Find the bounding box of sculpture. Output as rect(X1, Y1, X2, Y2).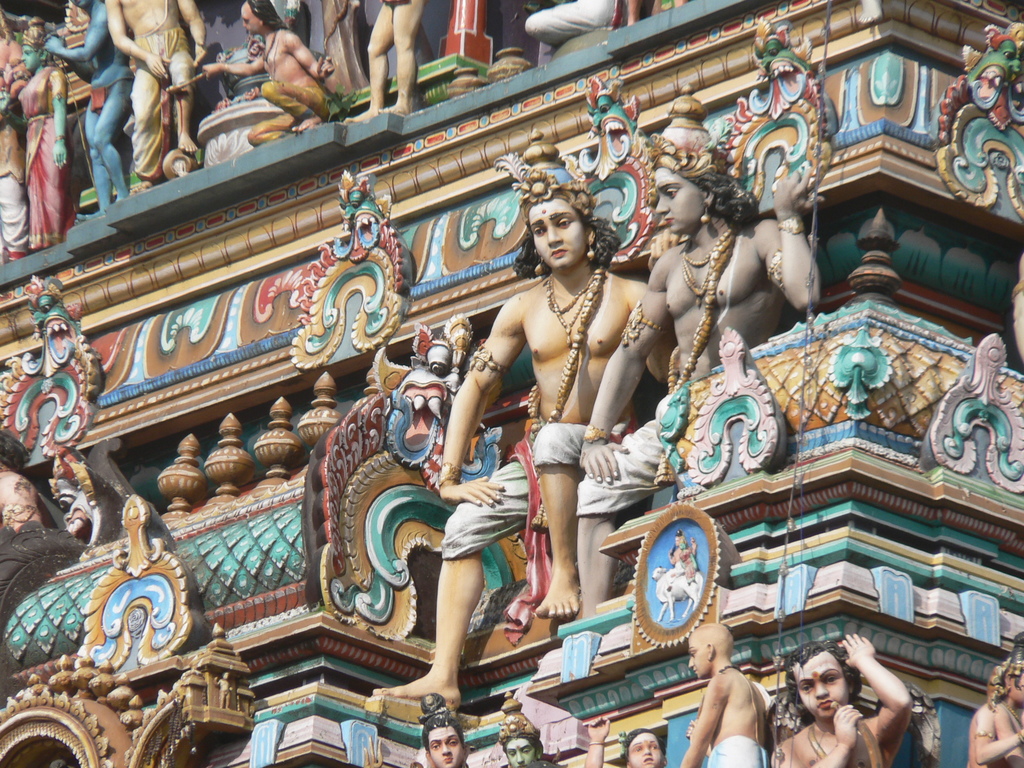
rect(104, 0, 214, 193).
